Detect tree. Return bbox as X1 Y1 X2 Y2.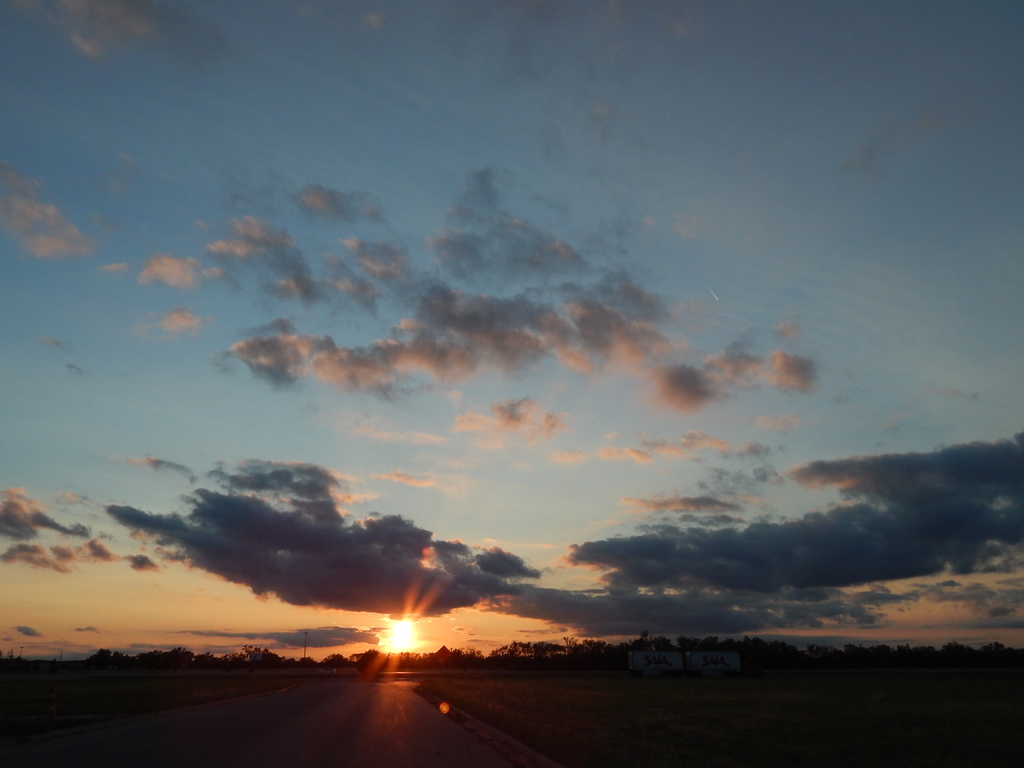
641 630 652 647.
